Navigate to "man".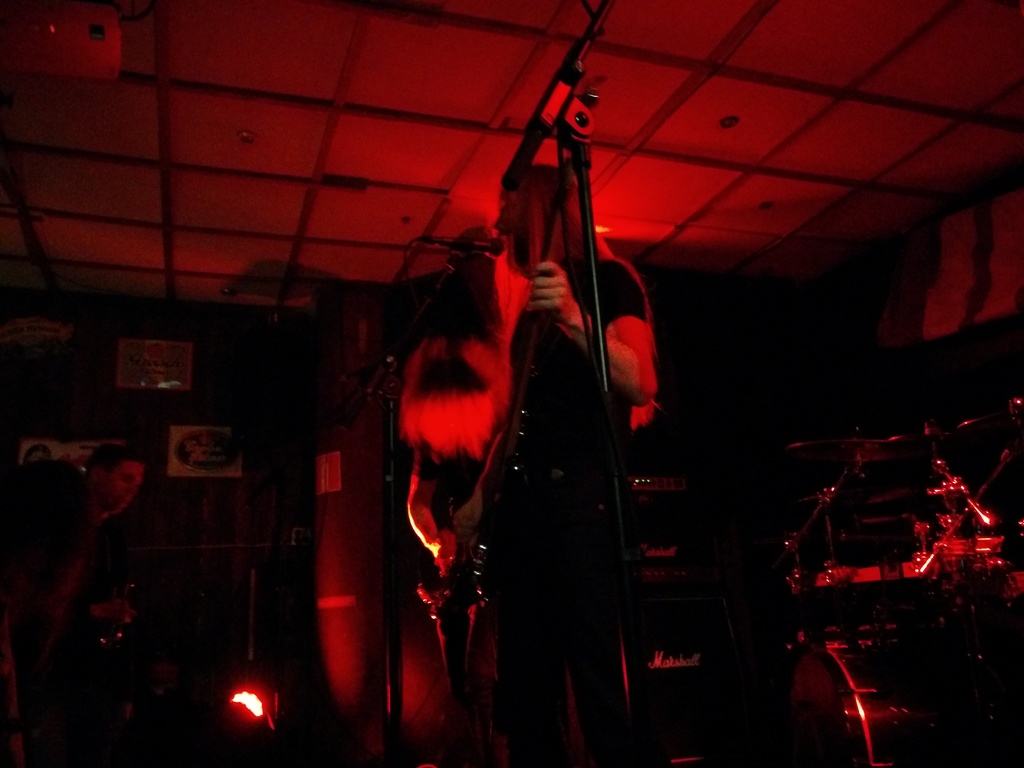
Navigation target: 470/160/660/767.
